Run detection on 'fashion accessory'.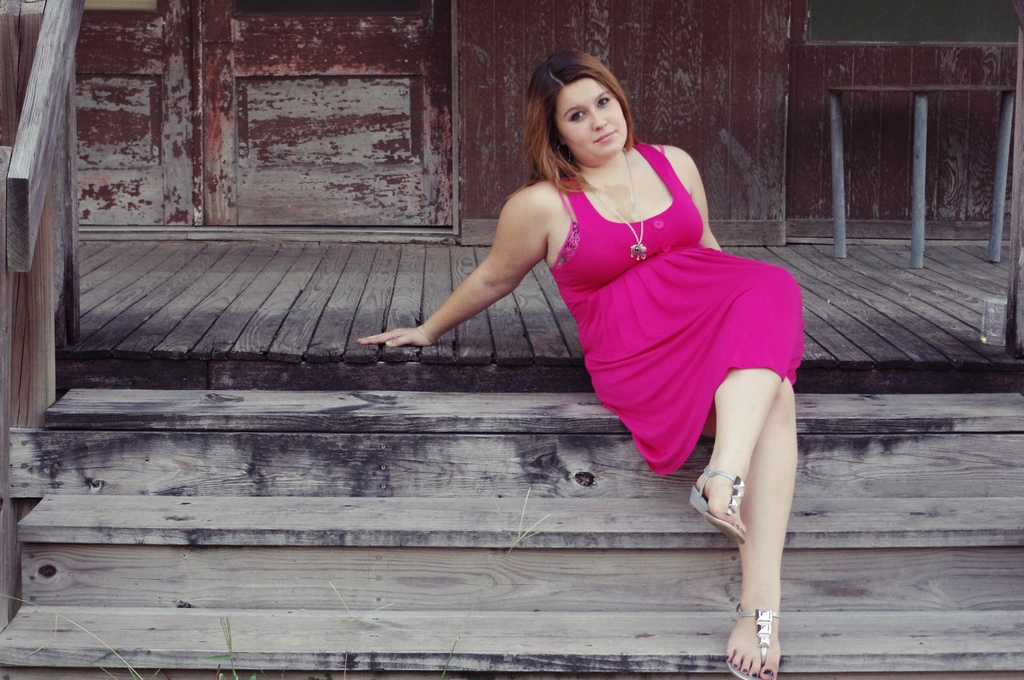
Result: (left=556, top=147, right=570, bottom=158).
